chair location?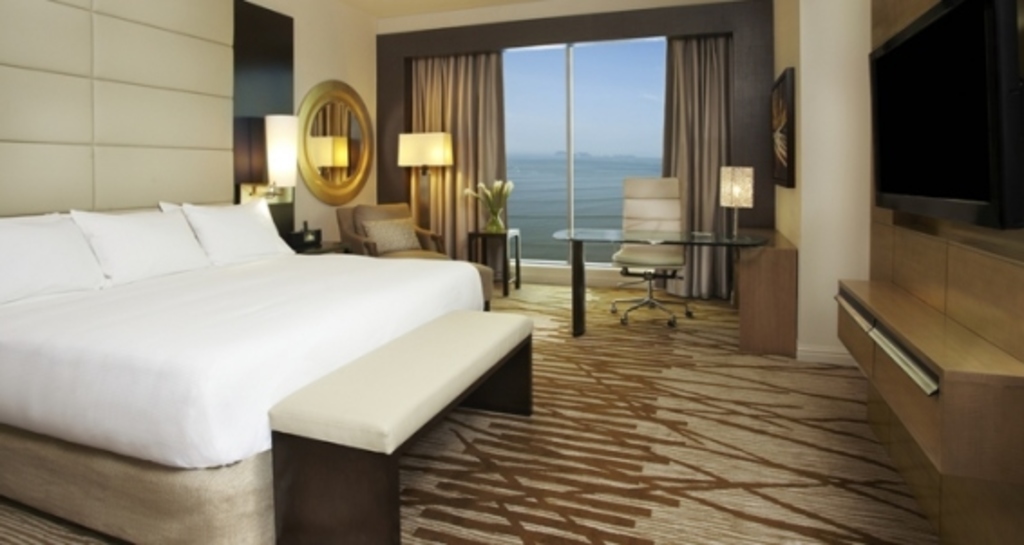
x1=604 y1=174 x2=695 y2=331
